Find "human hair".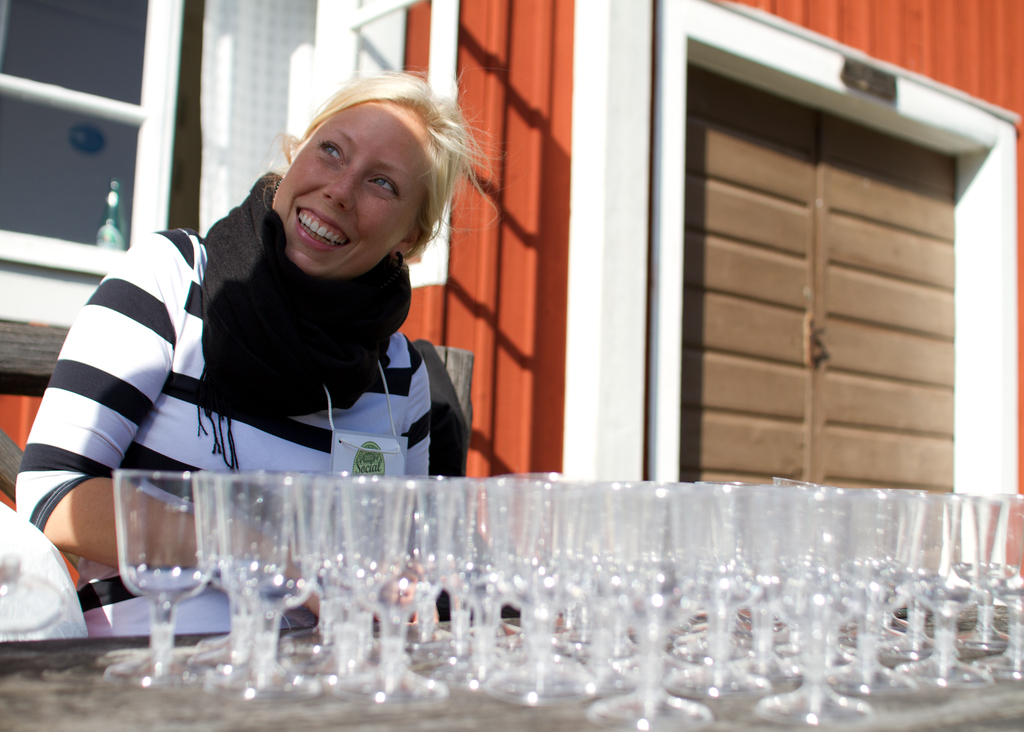
[266, 69, 519, 263].
